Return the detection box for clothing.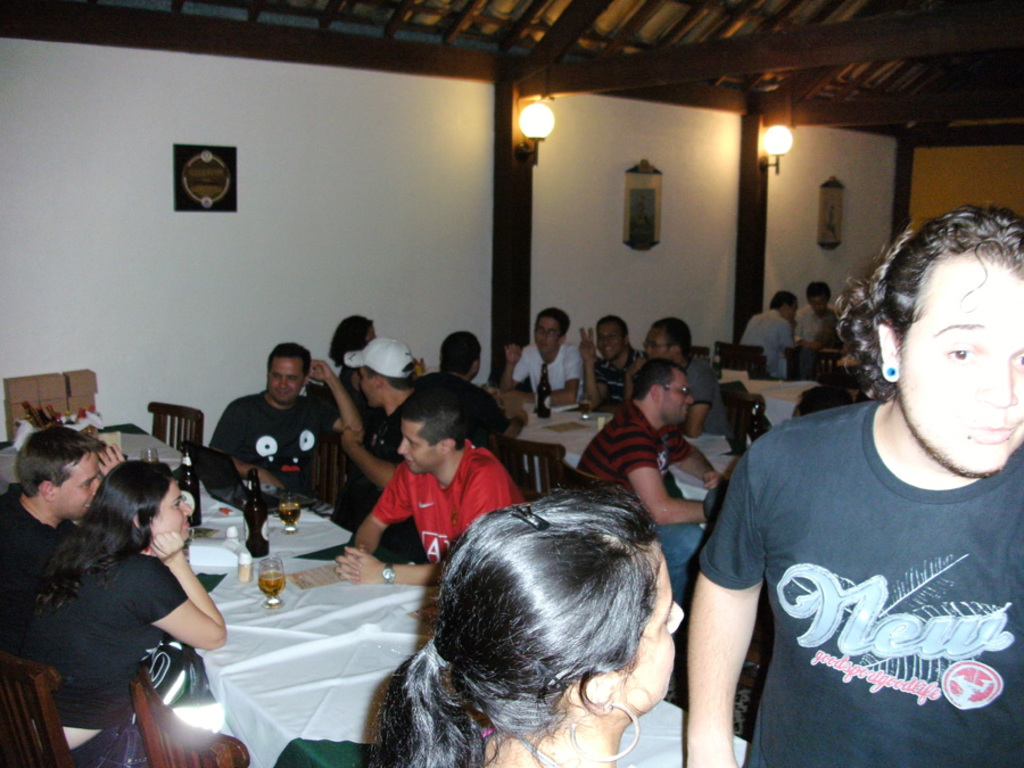
592/346/642/419.
